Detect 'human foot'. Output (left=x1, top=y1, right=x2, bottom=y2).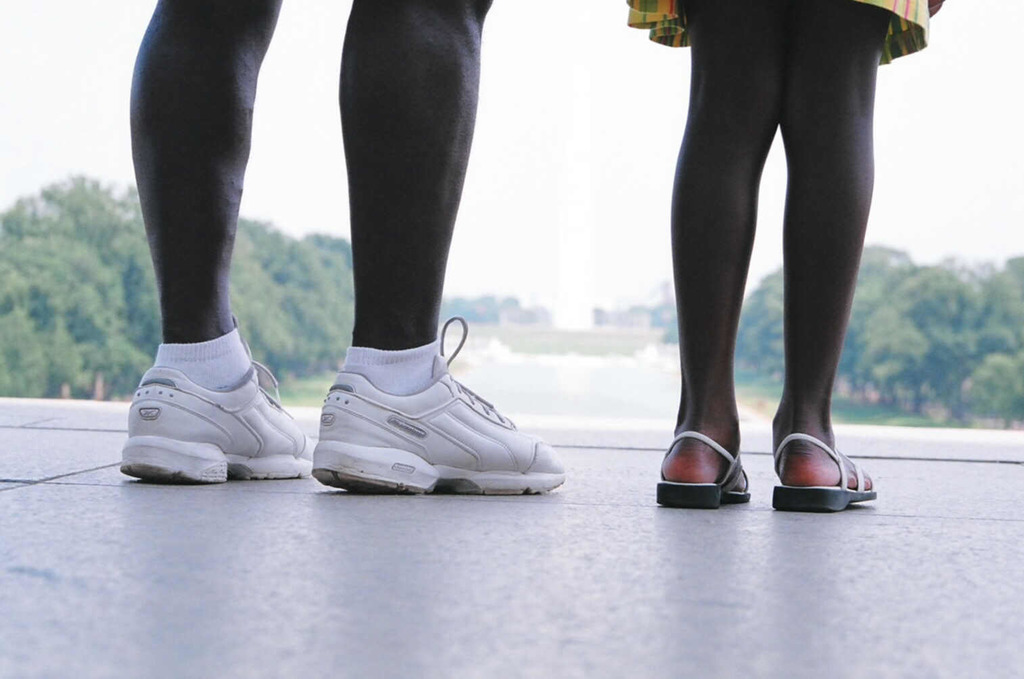
(left=660, top=405, right=747, bottom=487).
